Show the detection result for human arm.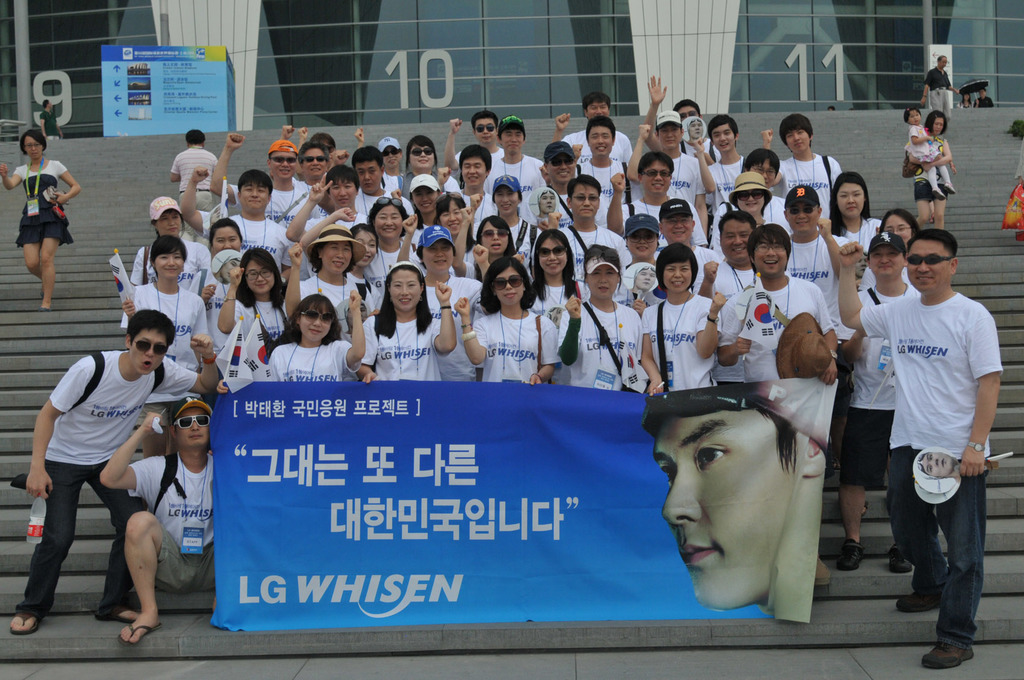
<bbox>299, 207, 358, 256</bbox>.
